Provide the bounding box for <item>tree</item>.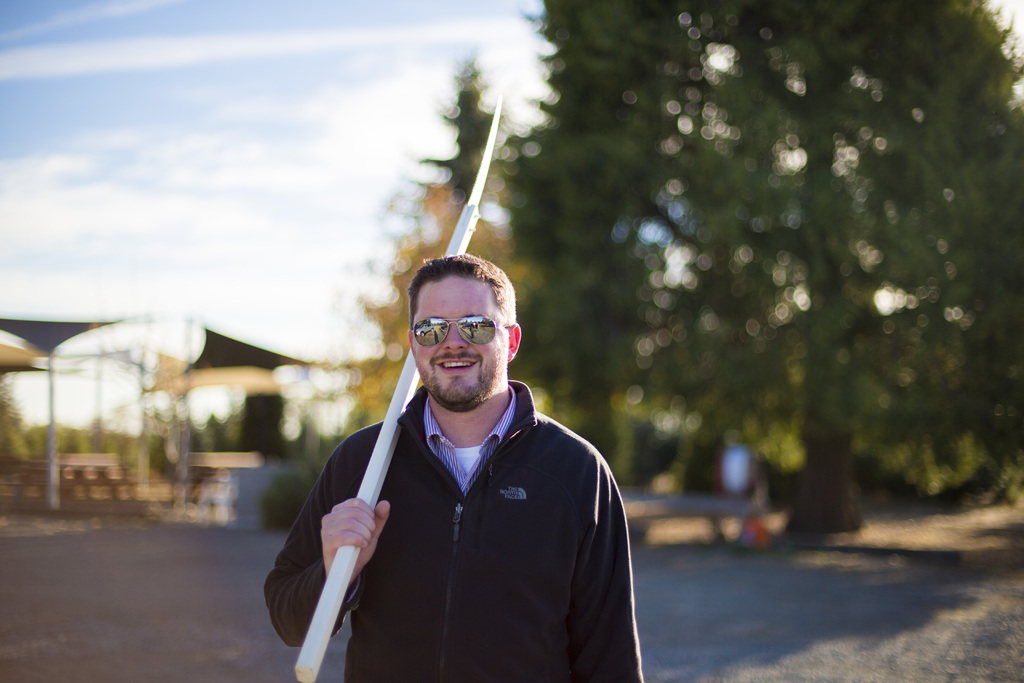
345:39:535:441.
